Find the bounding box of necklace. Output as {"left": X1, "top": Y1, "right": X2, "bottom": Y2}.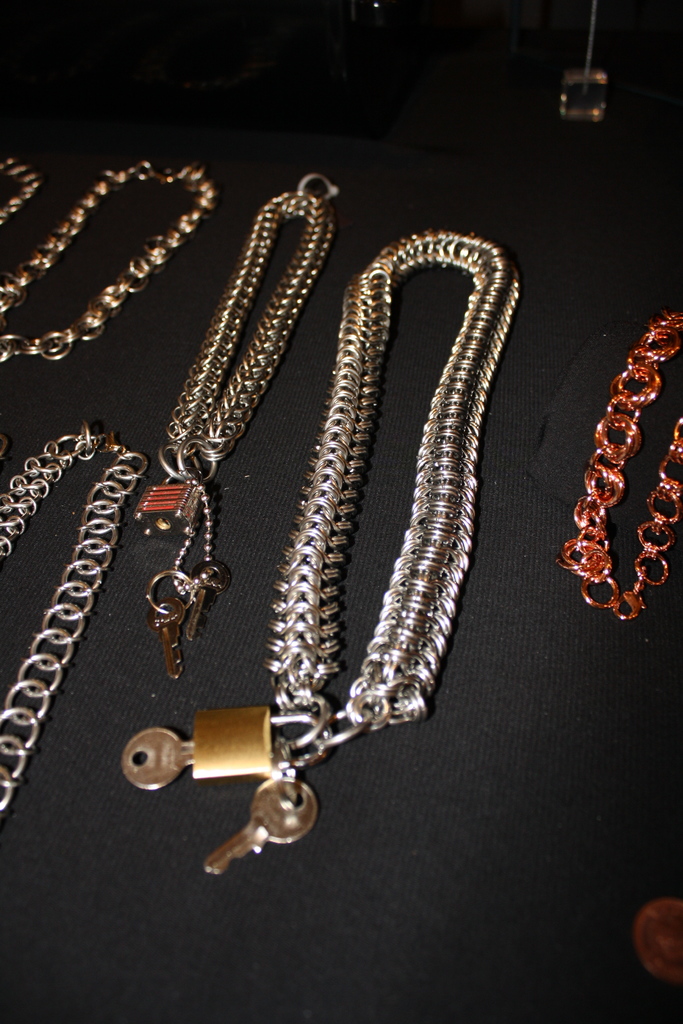
{"left": 5, "top": 152, "right": 231, "bottom": 390}.
